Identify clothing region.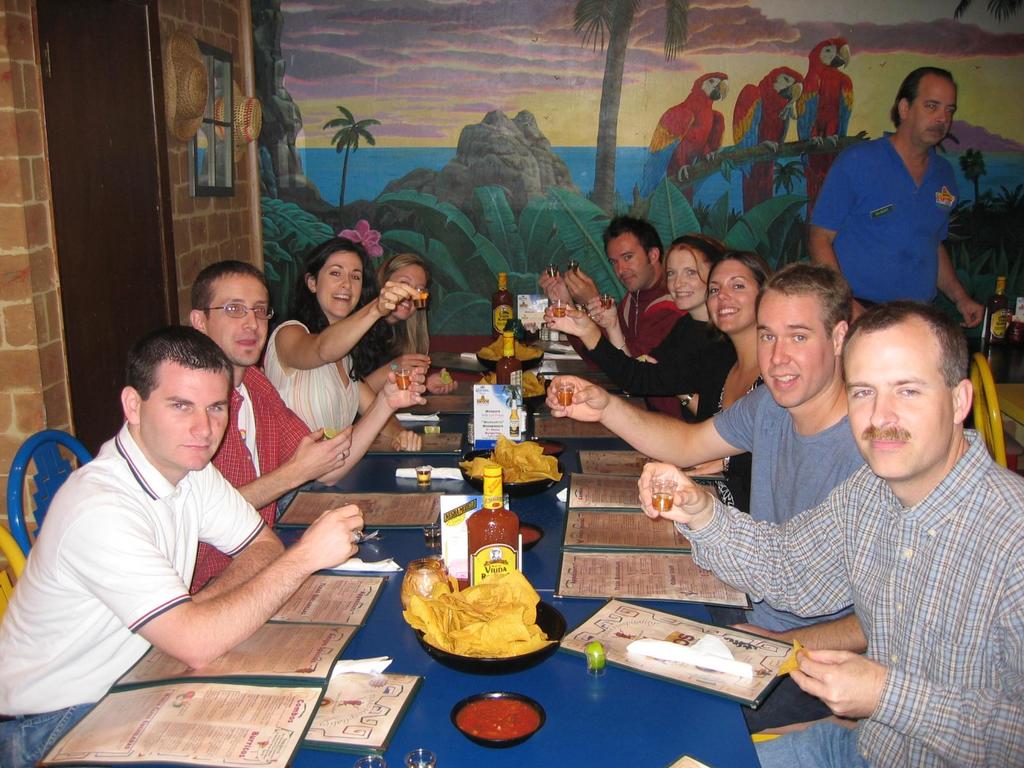
Region: box(684, 336, 771, 423).
